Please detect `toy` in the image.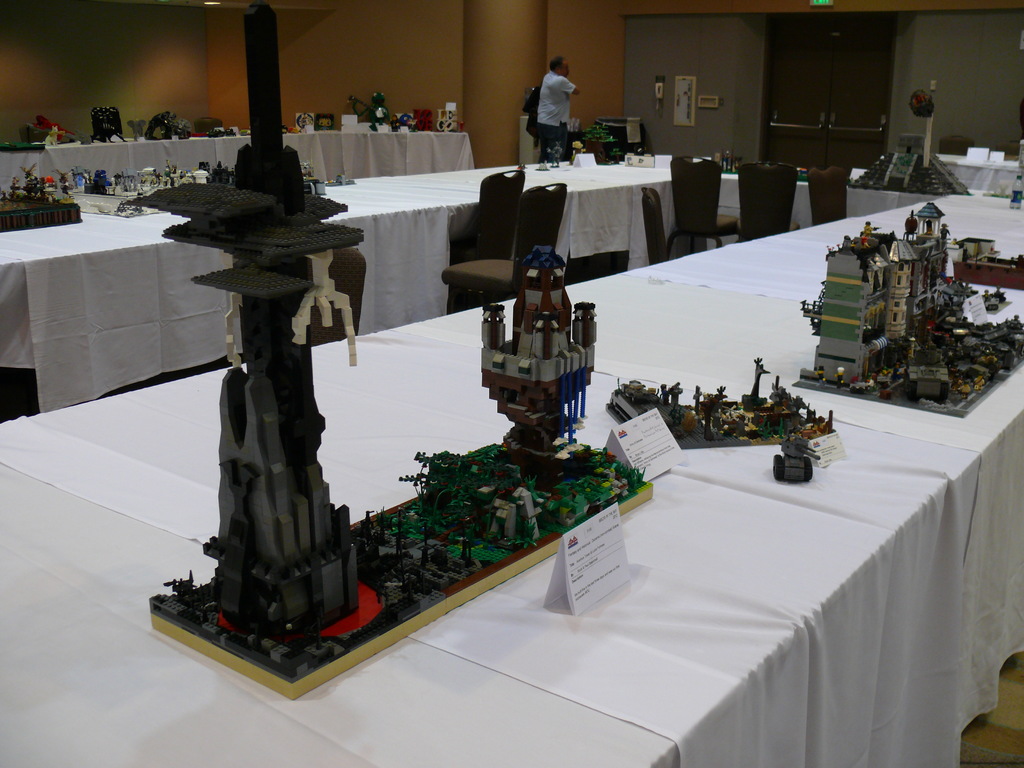
<bbox>570, 141, 586, 161</bbox>.
